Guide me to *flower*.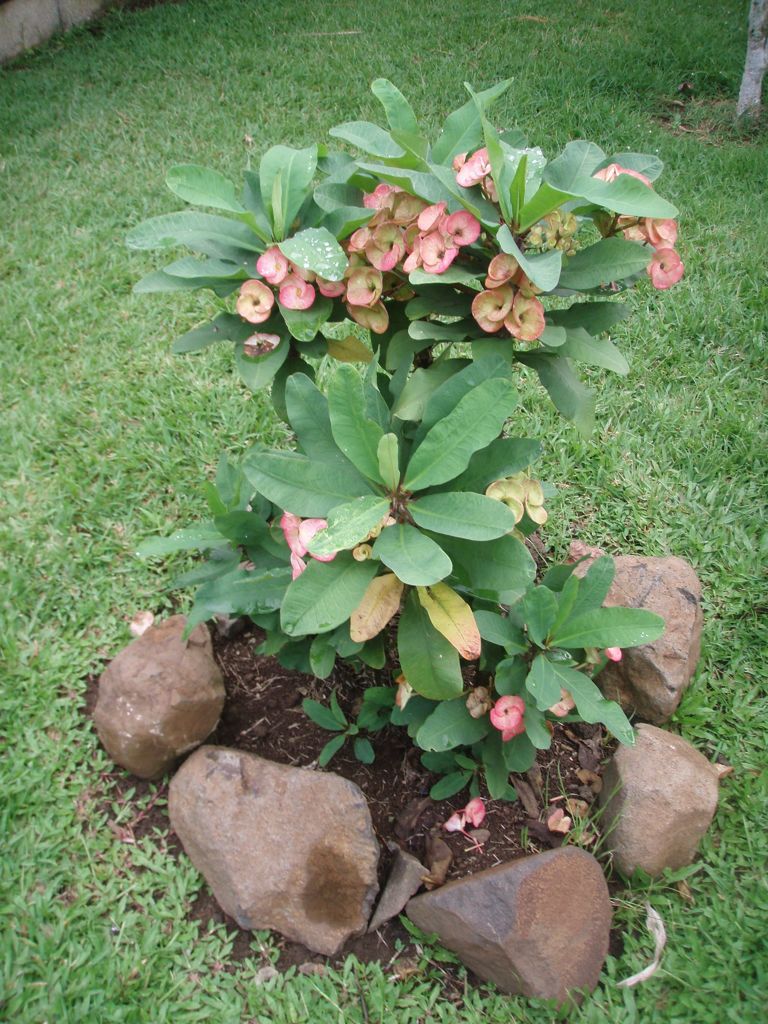
Guidance: BBox(235, 274, 270, 323).
